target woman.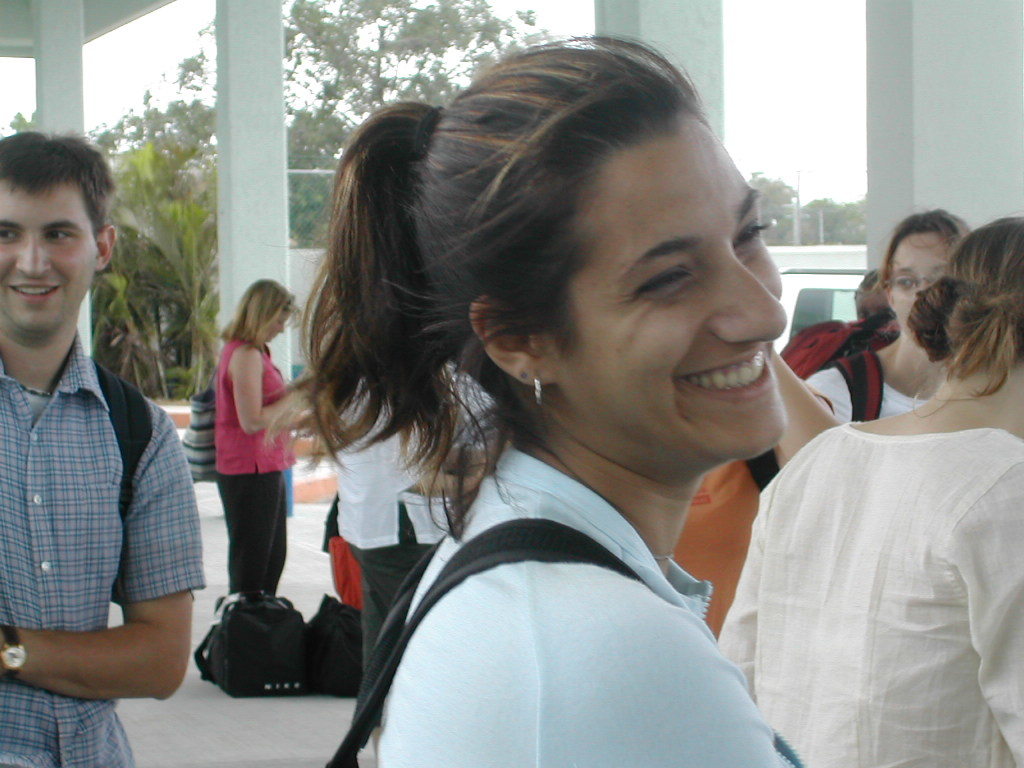
Target region: BBox(716, 216, 1023, 767).
